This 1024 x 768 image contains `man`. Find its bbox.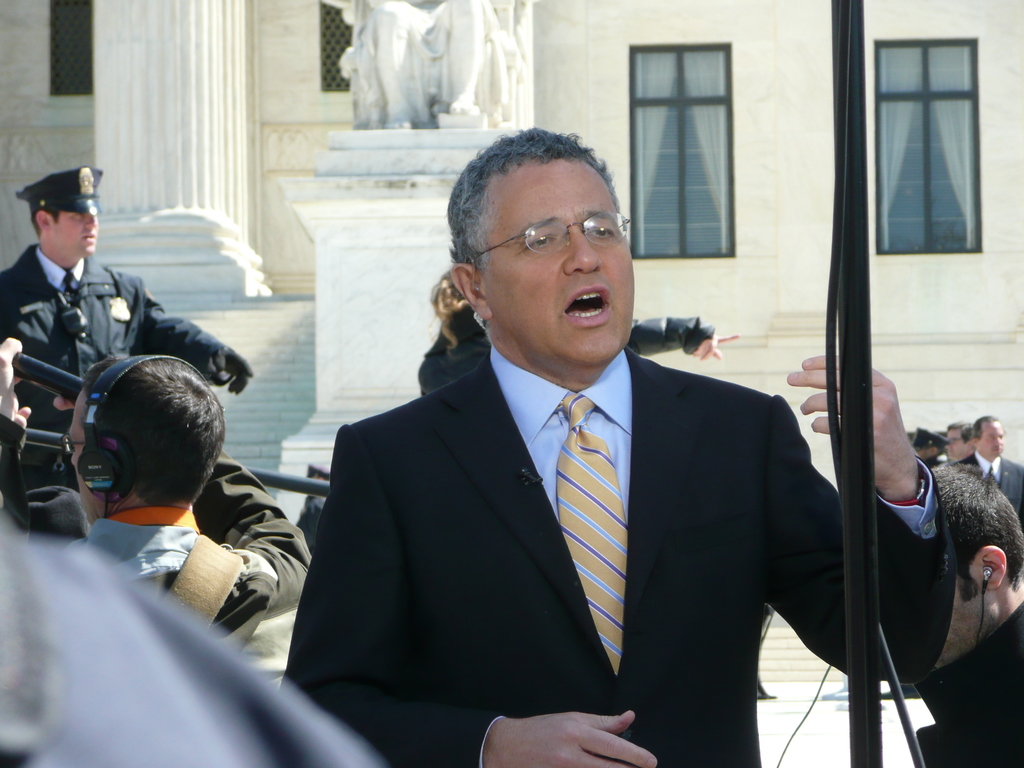
(0, 166, 255, 484).
